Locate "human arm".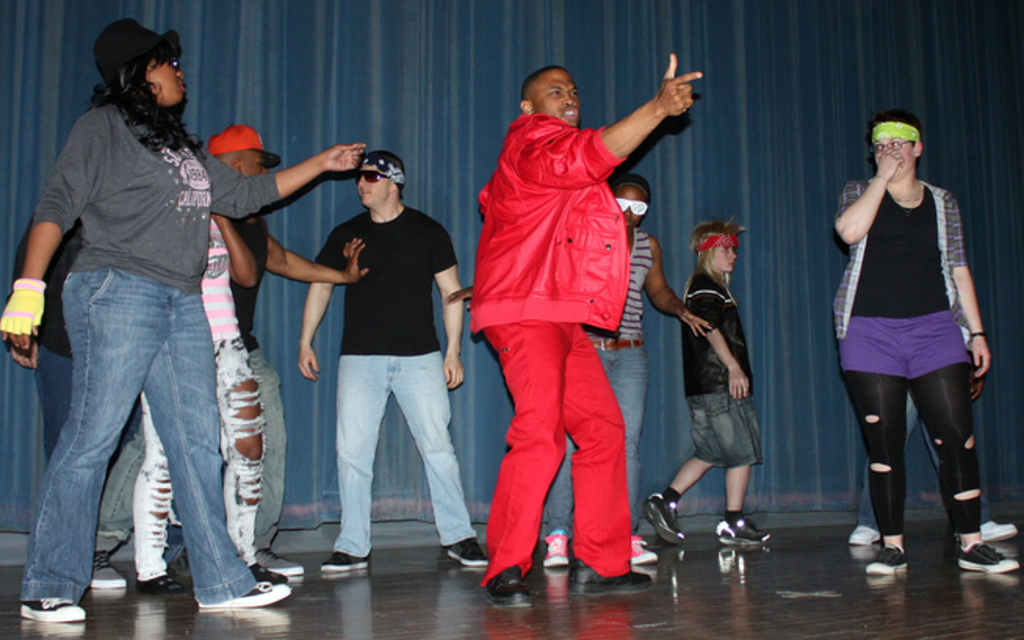
Bounding box: (left=210, top=214, right=261, bottom=289).
